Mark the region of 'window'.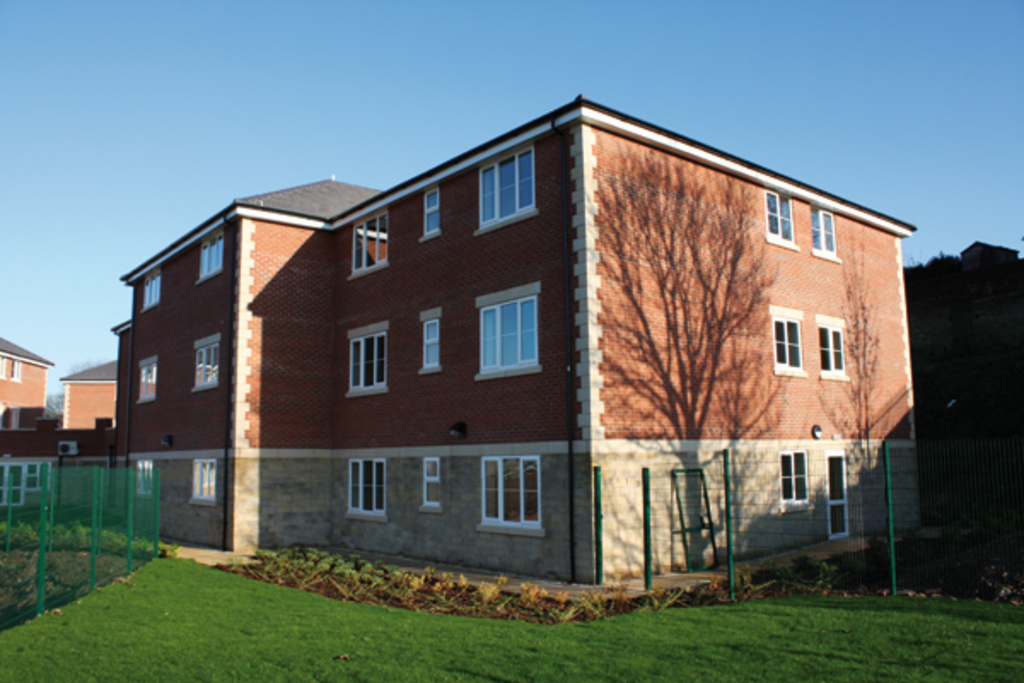
Region: (191,229,225,283).
